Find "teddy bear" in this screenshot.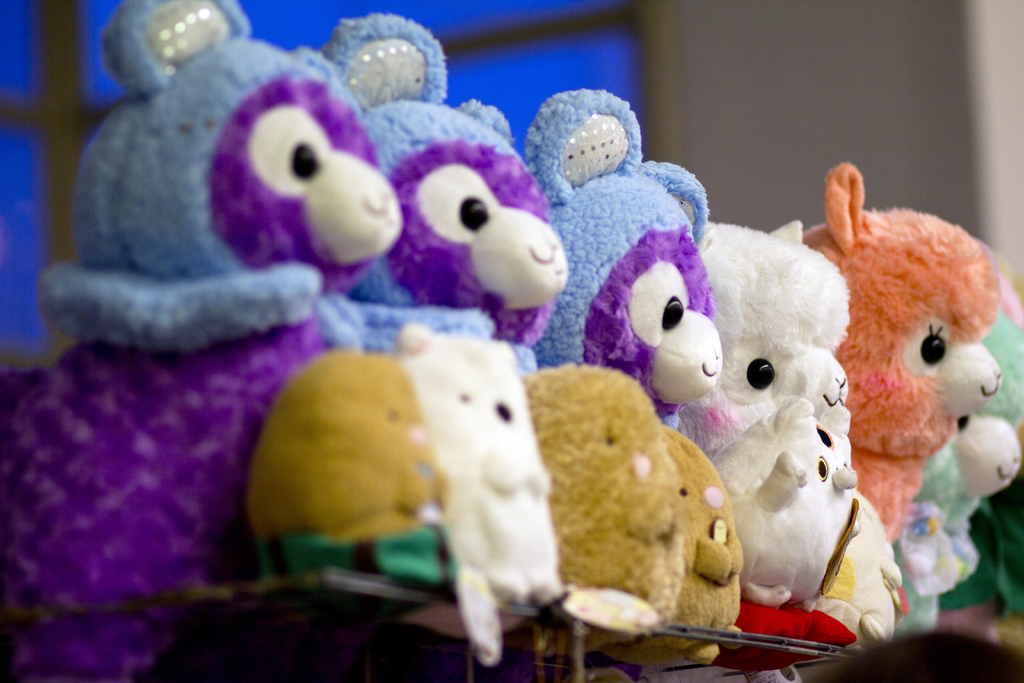
The bounding box for "teddy bear" is {"x1": 310, "y1": 10, "x2": 584, "y2": 364}.
